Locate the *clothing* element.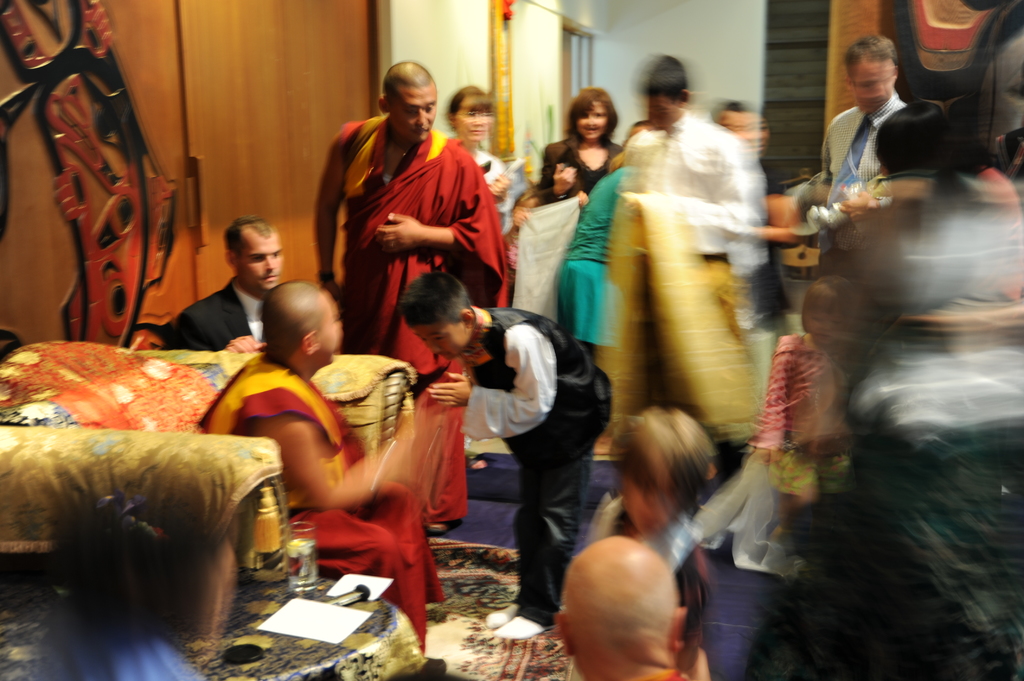
Element bbox: bbox=[759, 329, 855, 498].
